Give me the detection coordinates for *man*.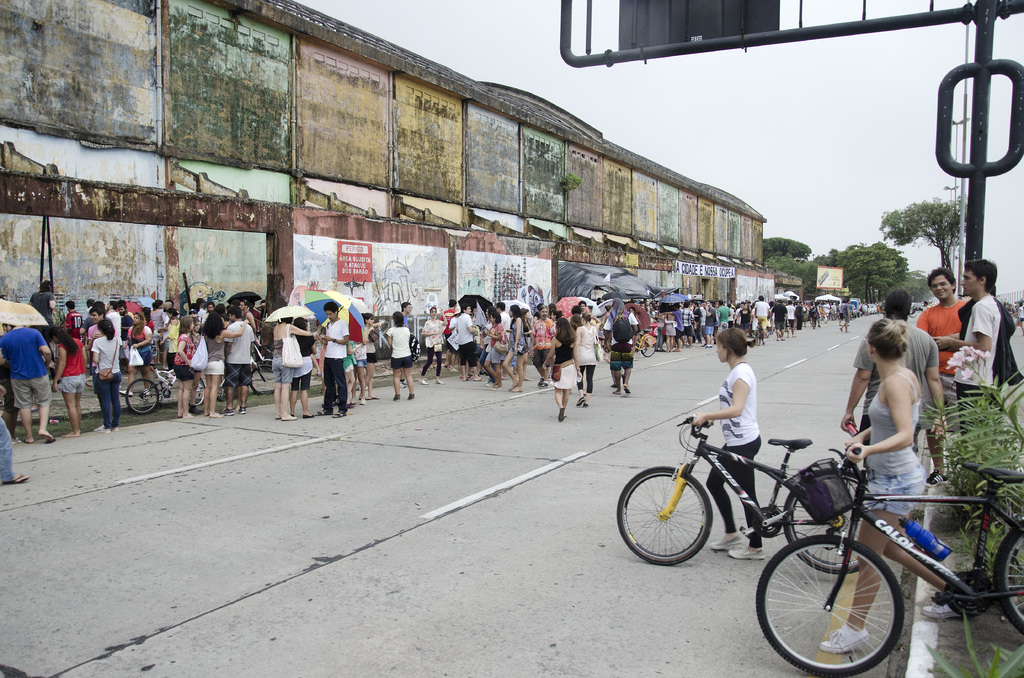
select_region(910, 261, 975, 436).
